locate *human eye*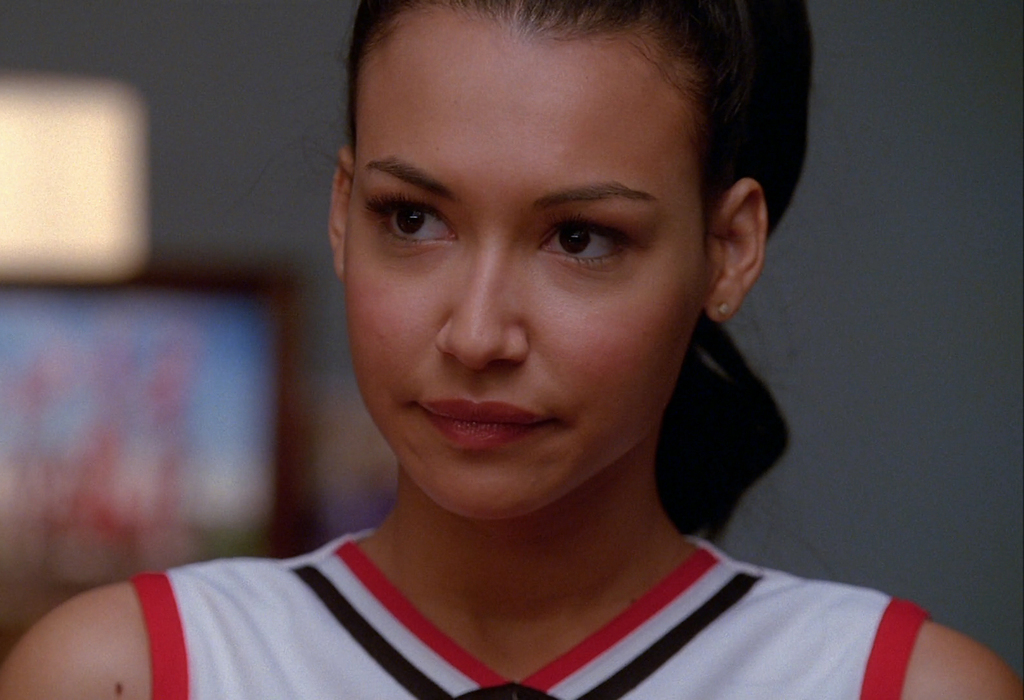
{"left": 535, "top": 211, "right": 631, "bottom": 271}
